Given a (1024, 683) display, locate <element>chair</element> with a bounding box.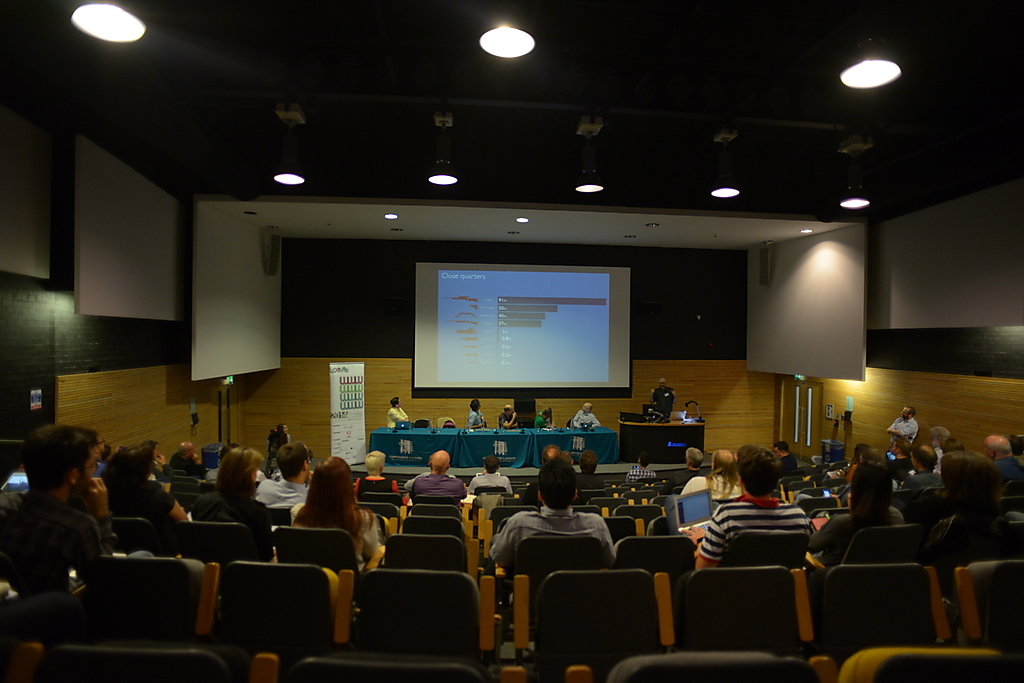
Located: 953/559/1023/677.
